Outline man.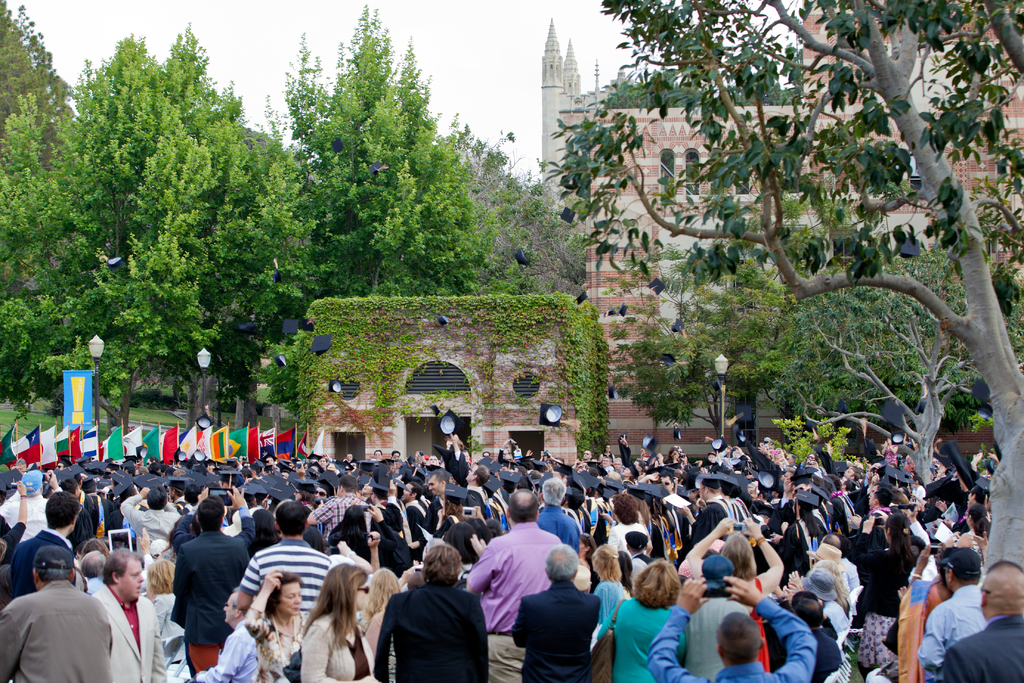
Outline: 166, 498, 243, 677.
